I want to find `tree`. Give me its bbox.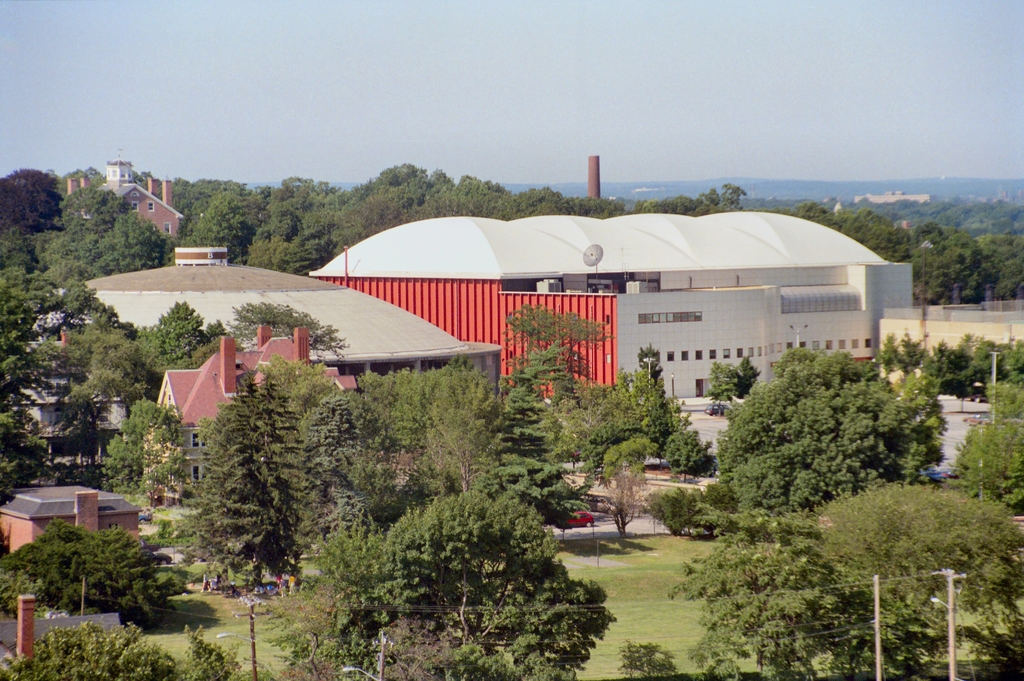
(x1=996, y1=382, x2=1023, y2=425).
